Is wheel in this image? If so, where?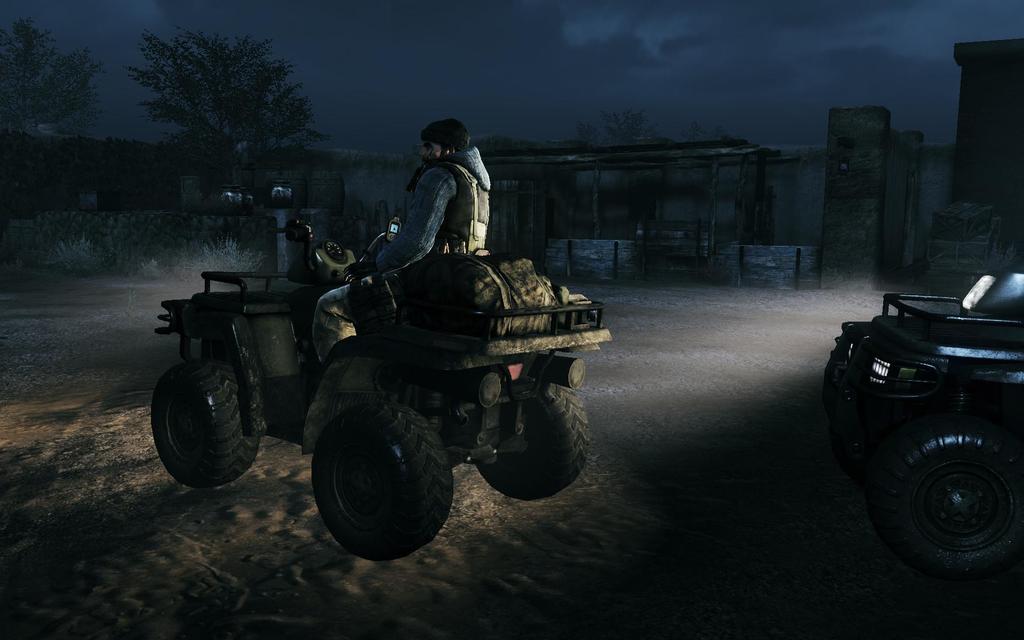
Yes, at bbox=(303, 401, 452, 553).
